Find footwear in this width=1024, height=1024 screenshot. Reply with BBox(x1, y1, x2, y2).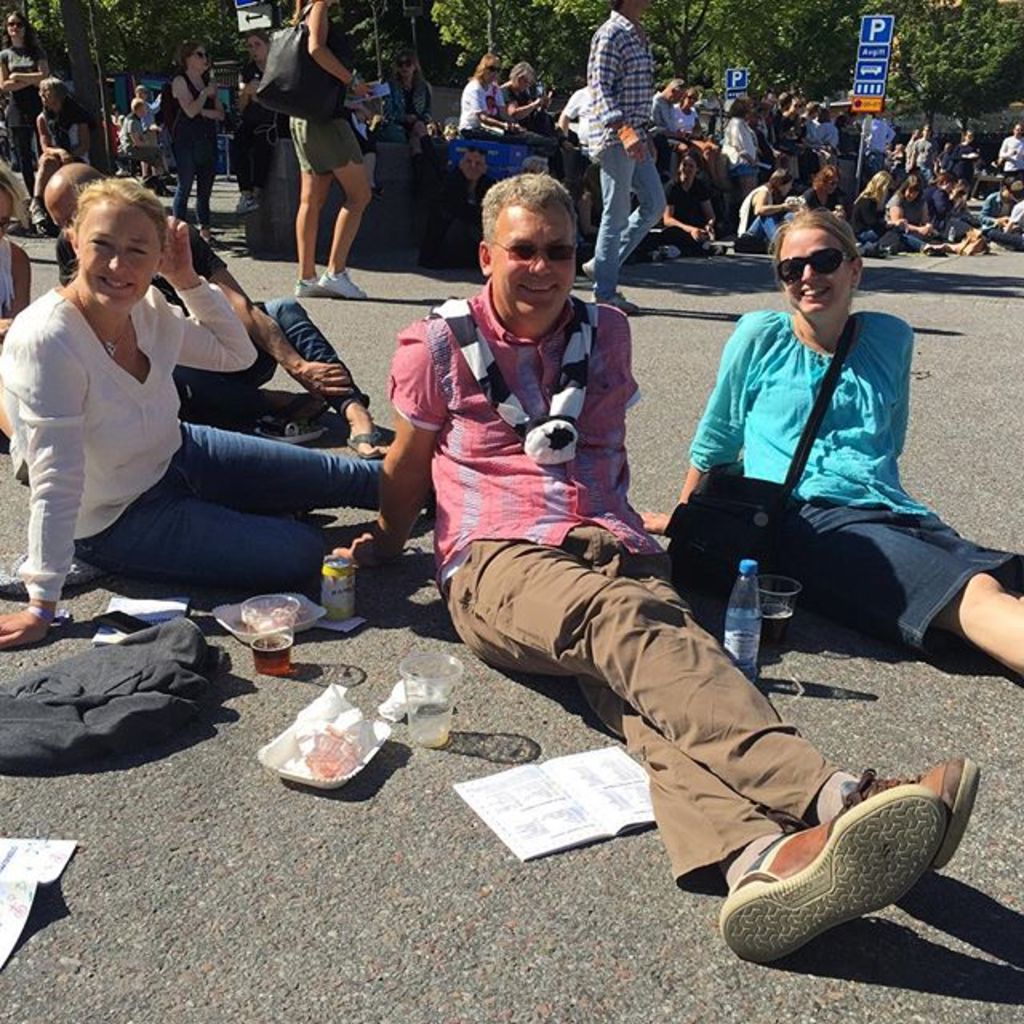
BBox(293, 269, 328, 294).
